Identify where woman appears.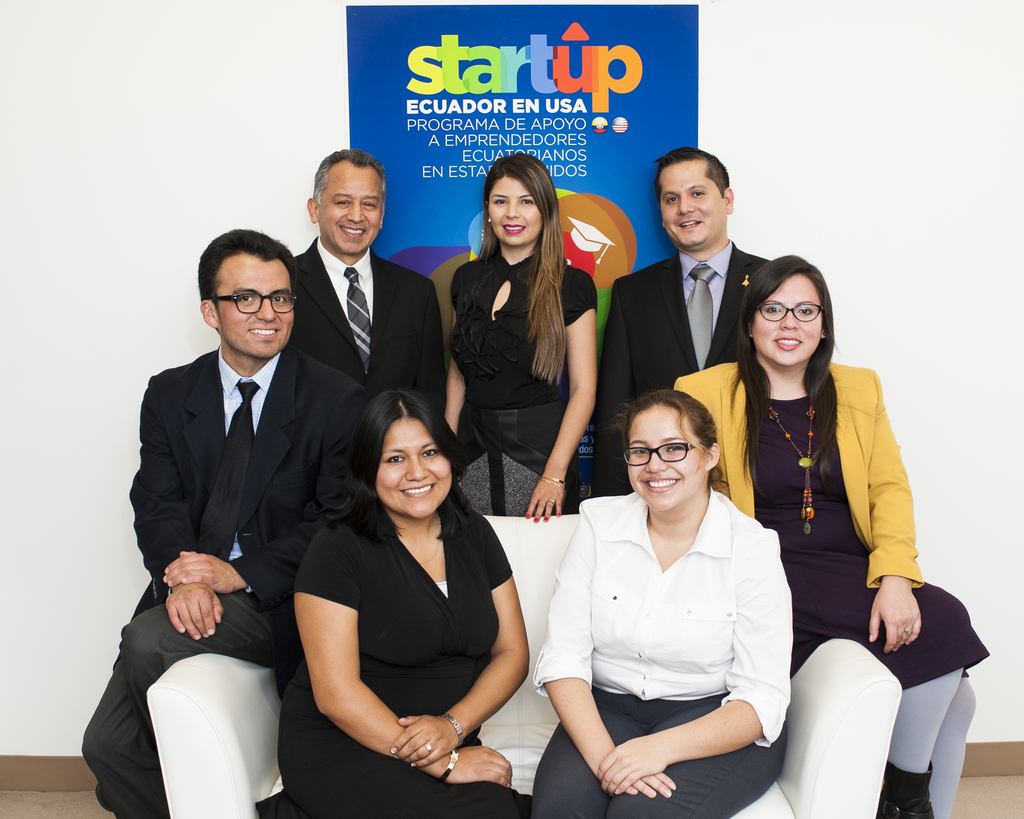
Appears at pyautogui.locateOnScreen(532, 386, 794, 818).
